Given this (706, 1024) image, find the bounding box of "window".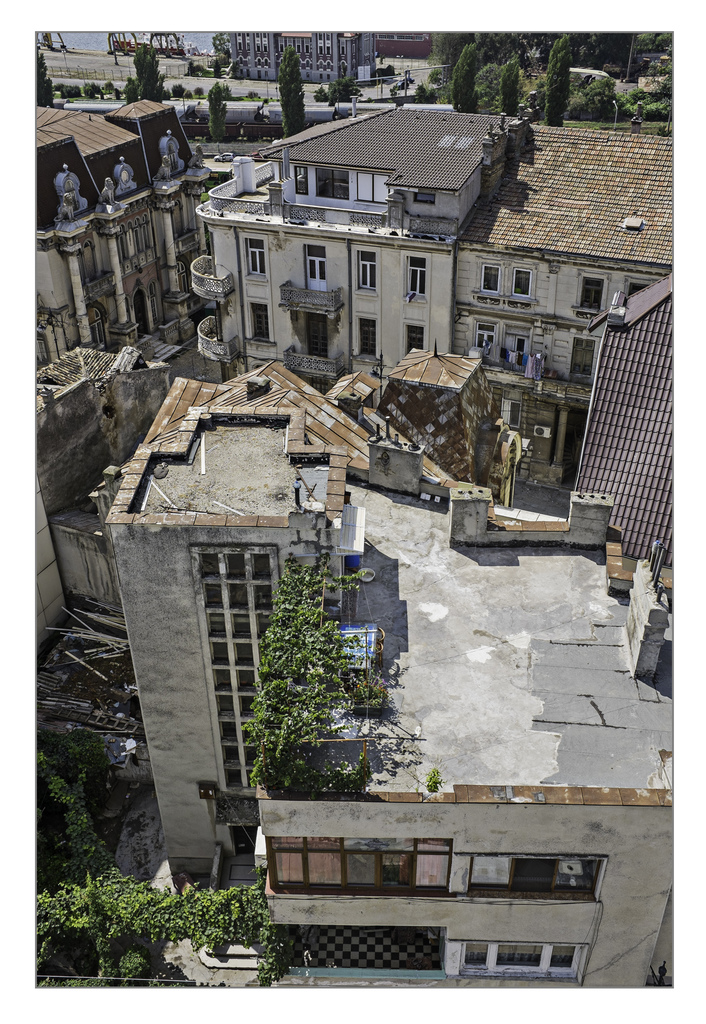
230, 612, 250, 638.
